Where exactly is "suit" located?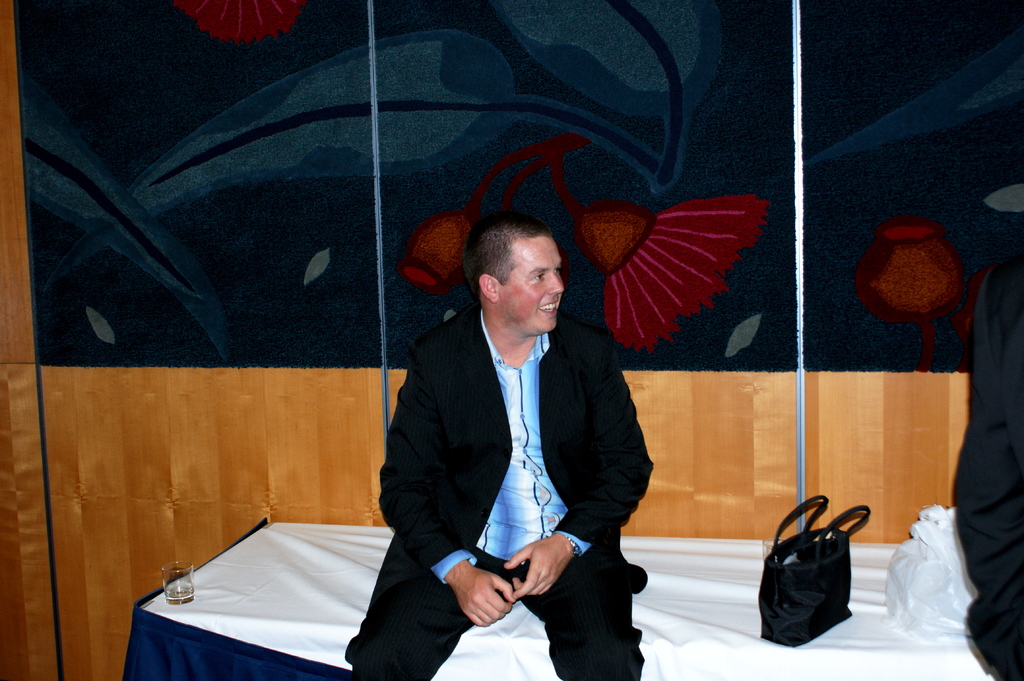
Its bounding box is 342, 311, 650, 680.
